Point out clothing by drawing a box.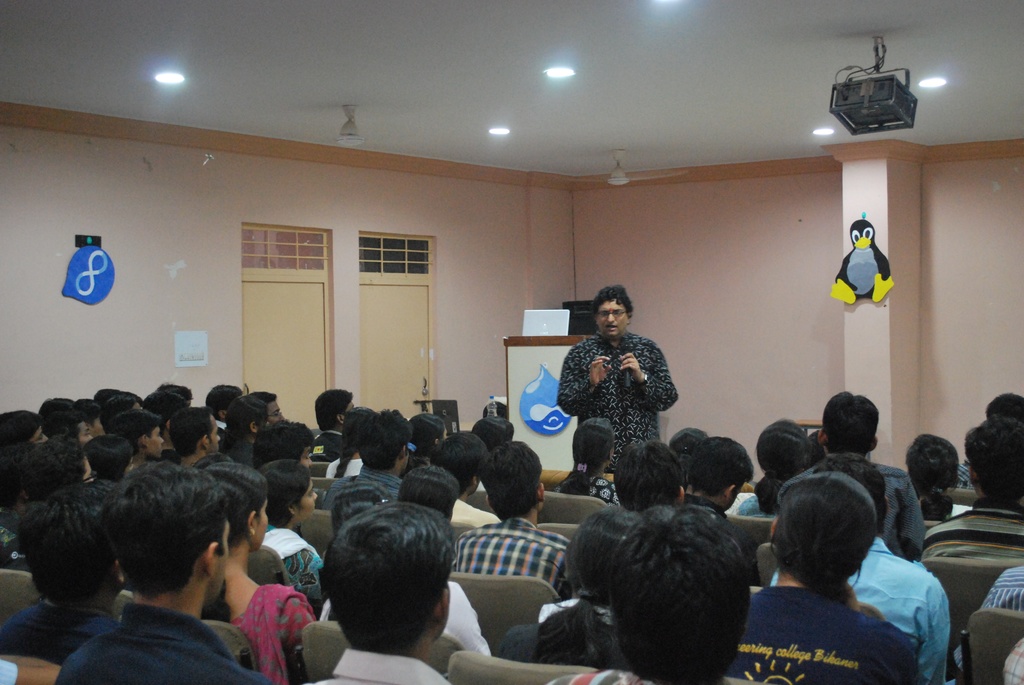
312, 429, 343, 464.
